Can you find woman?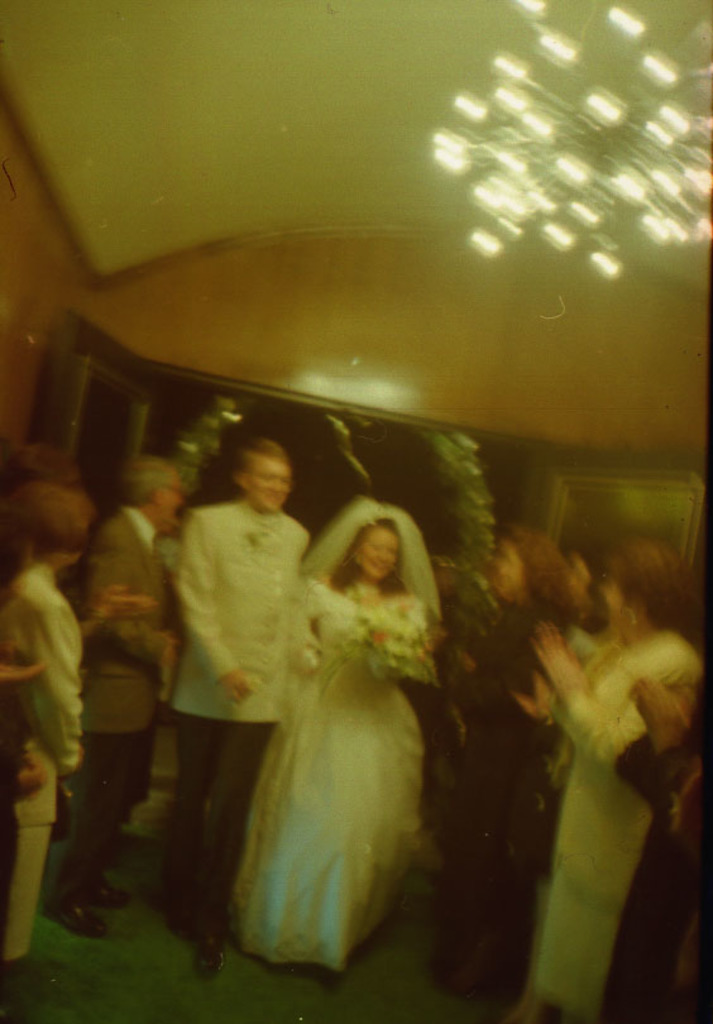
Yes, bounding box: crop(530, 536, 705, 1021).
